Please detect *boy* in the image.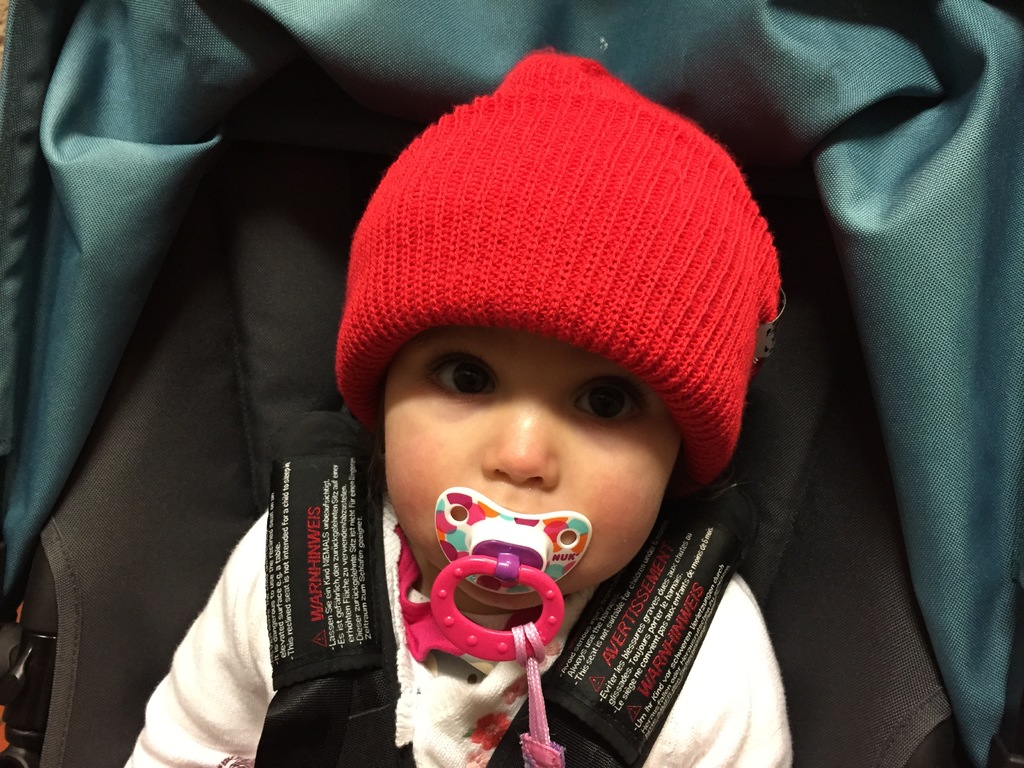
select_region(118, 43, 797, 767).
